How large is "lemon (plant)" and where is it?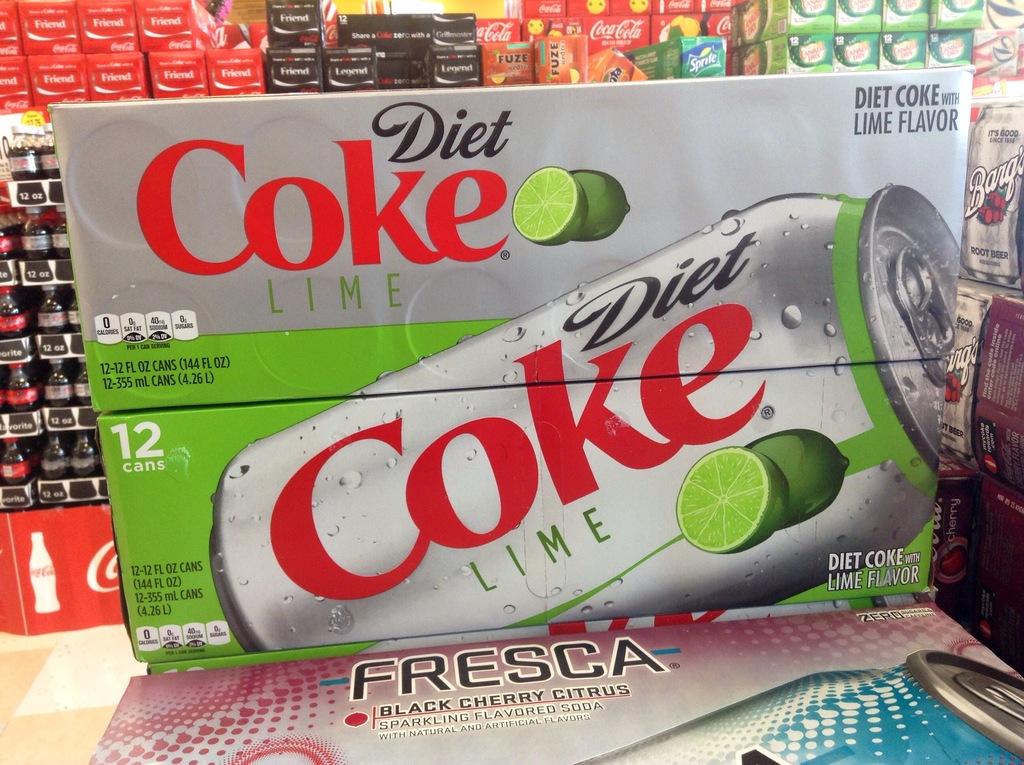
Bounding box: 751,431,849,522.
